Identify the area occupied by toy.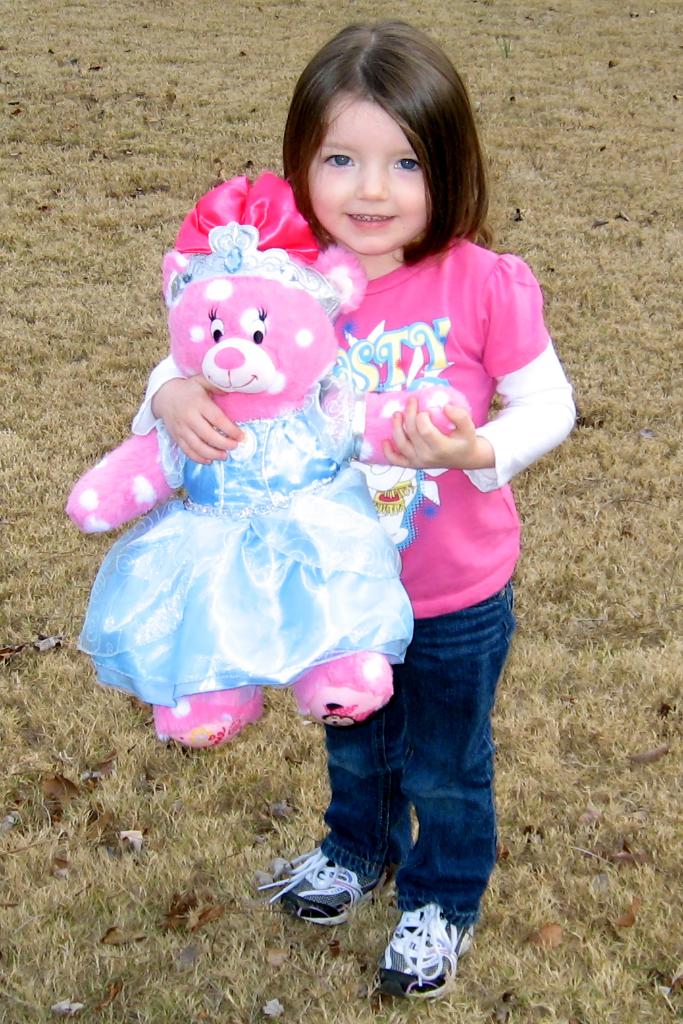
Area: 87, 193, 418, 727.
